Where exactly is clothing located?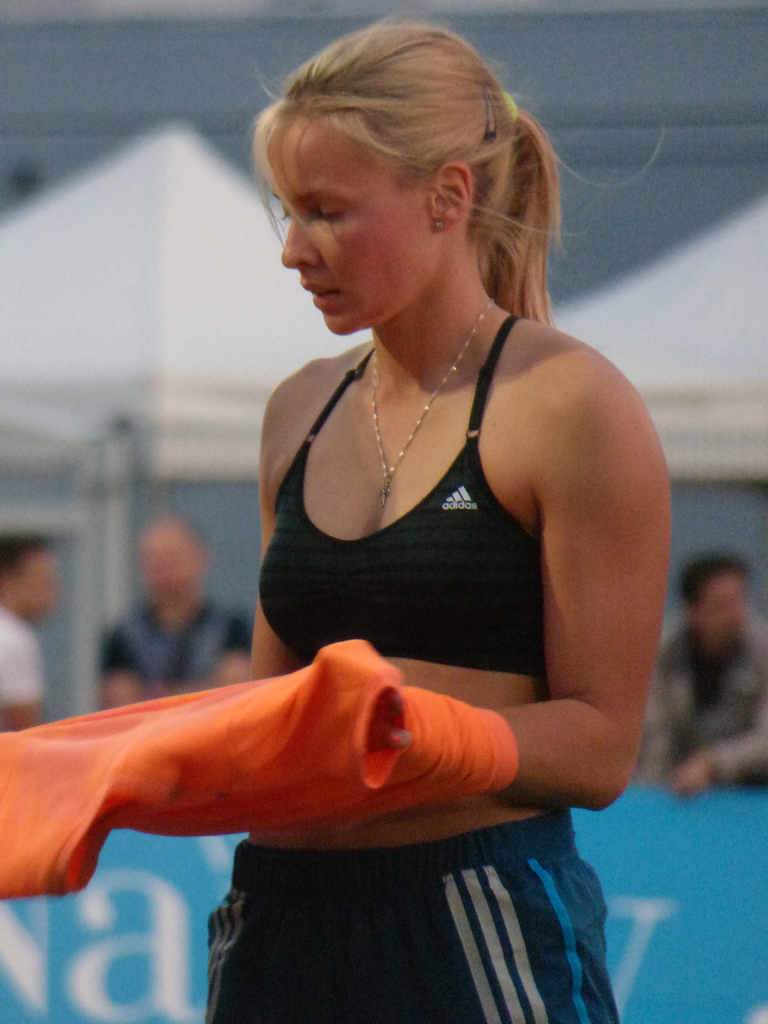
Its bounding box is 255 298 643 863.
